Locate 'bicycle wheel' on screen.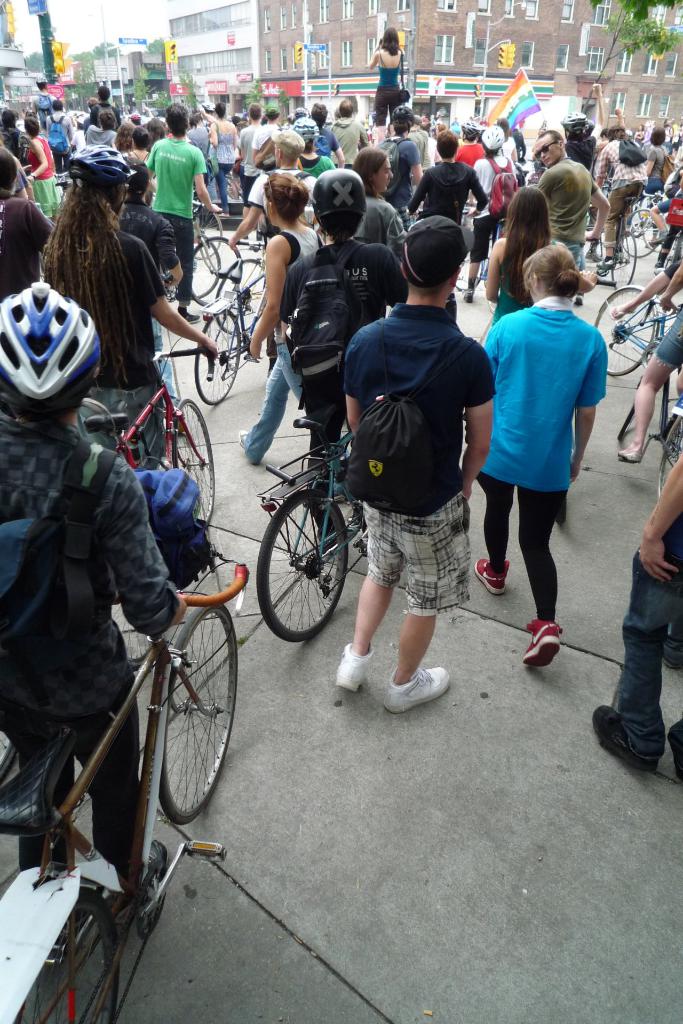
On screen at locate(195, 205, 222, 257).
